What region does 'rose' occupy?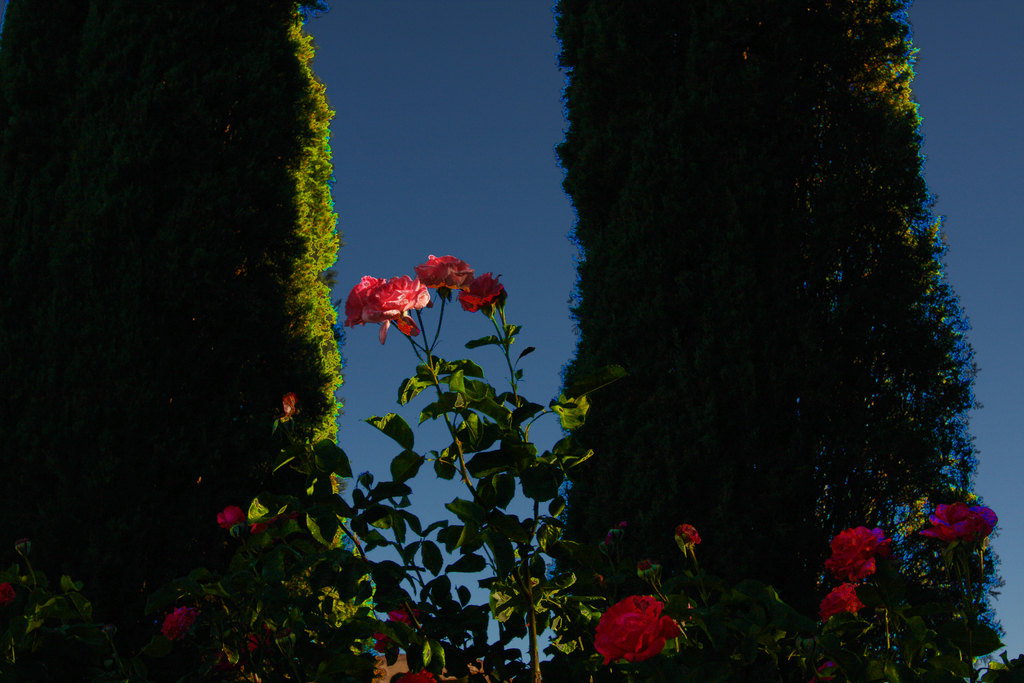
locate(412, 253, 474, 290).
